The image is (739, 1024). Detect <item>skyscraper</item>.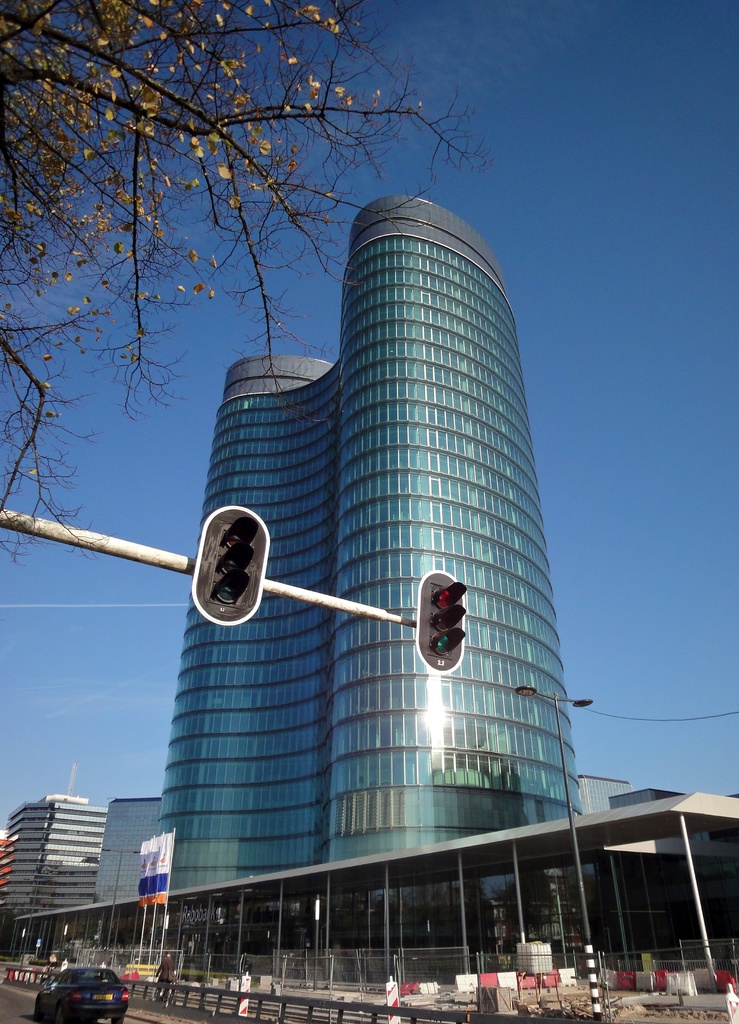
Detection: {"left": 180, "top": 188, "right": 597, "bottom": 920}.
